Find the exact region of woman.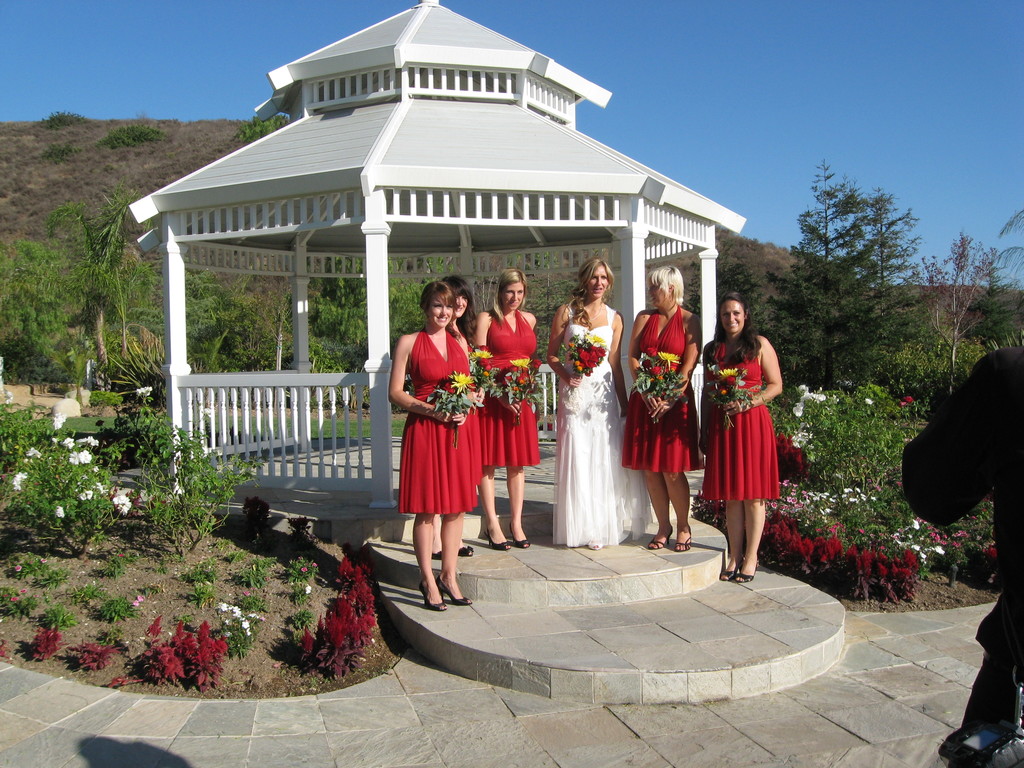
Exact region: {"left": 431, "top": 274, "right": 470, "bottom": 561}.
